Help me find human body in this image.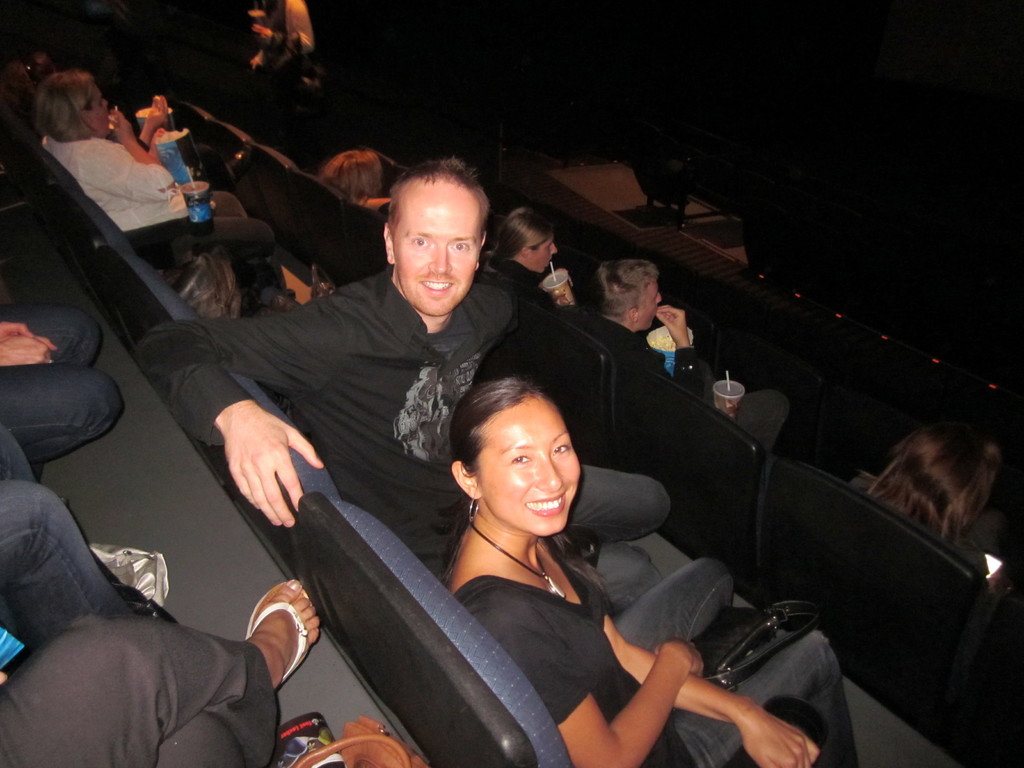
Found it: 129,160,525,527.
